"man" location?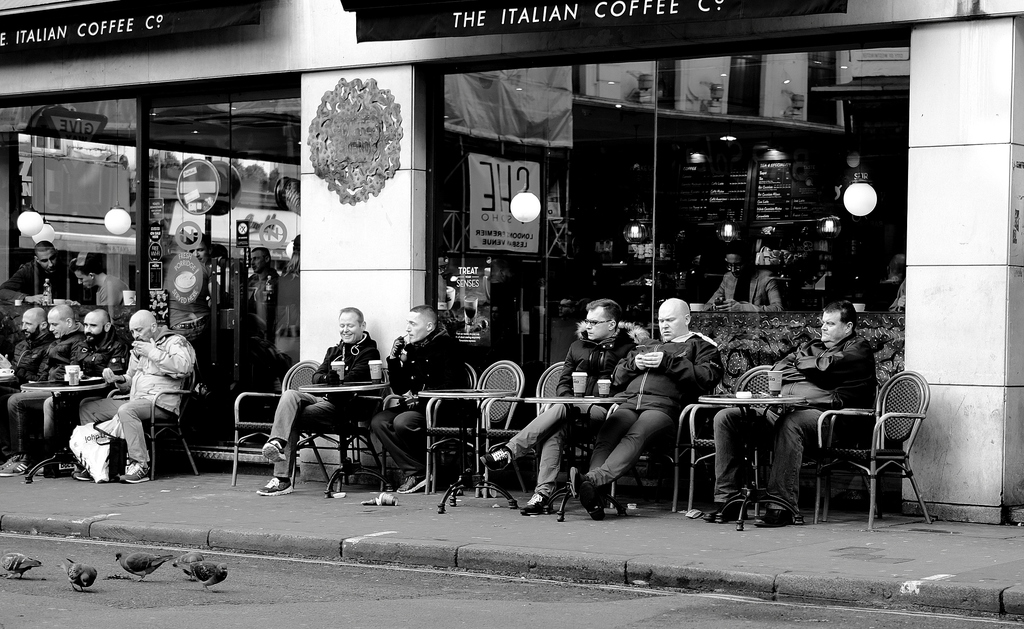
{"left": 0, "top": 239, "right": 84, "bottom": 307}
